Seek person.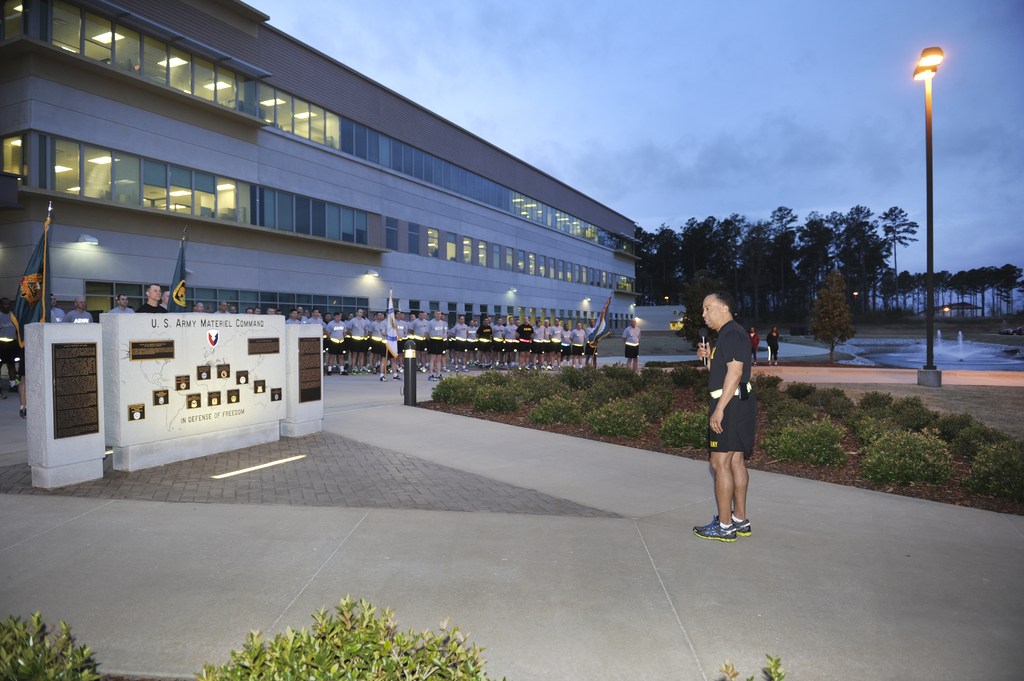
rect(63, 298, 96, 327).
